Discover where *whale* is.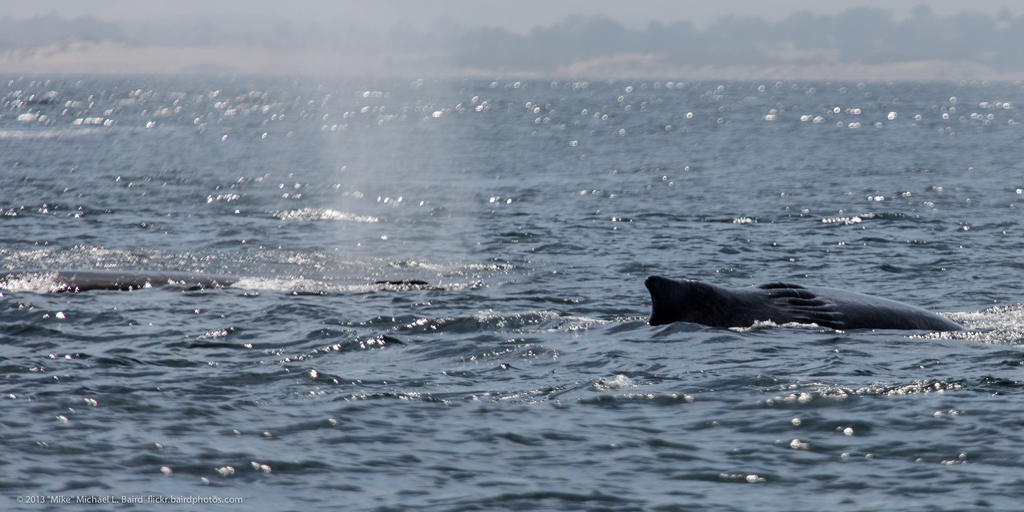
Discovered at (x1=0, y1=266, x2=230, y2=294).
